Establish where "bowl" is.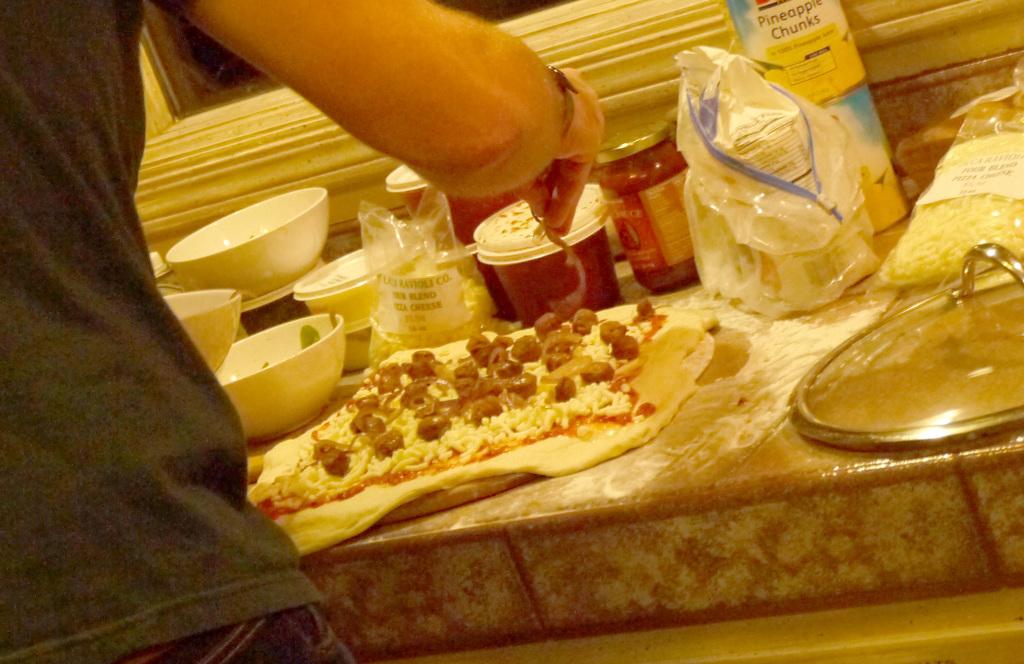
Established at <region>164, 290, 239, 375</region>.
